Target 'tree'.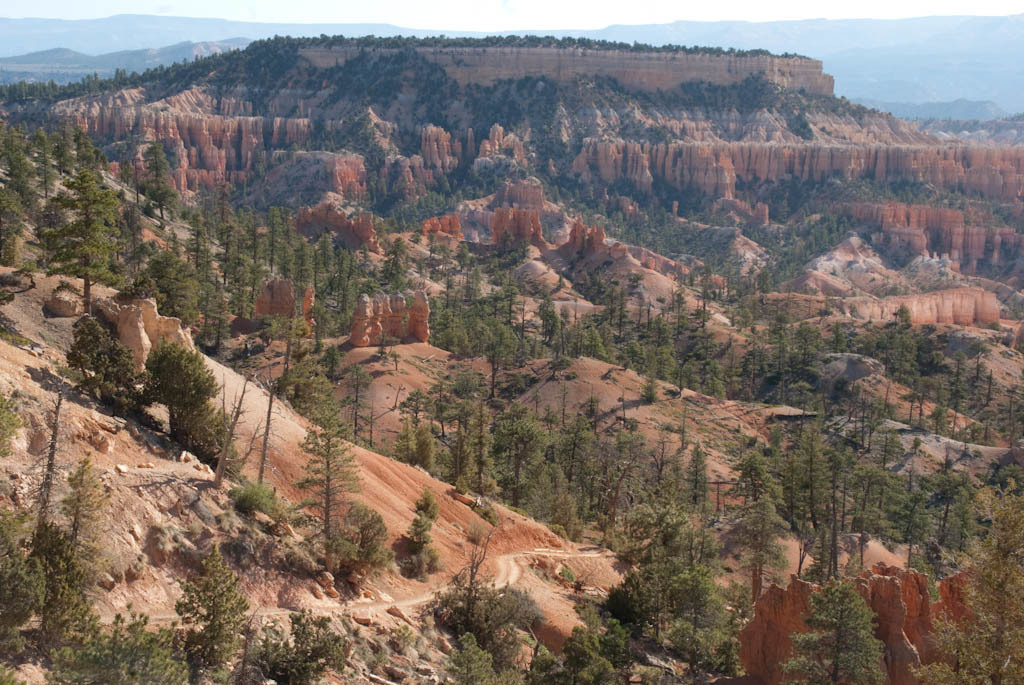
Target region: <region>436, 360, 484, 496</region>.
